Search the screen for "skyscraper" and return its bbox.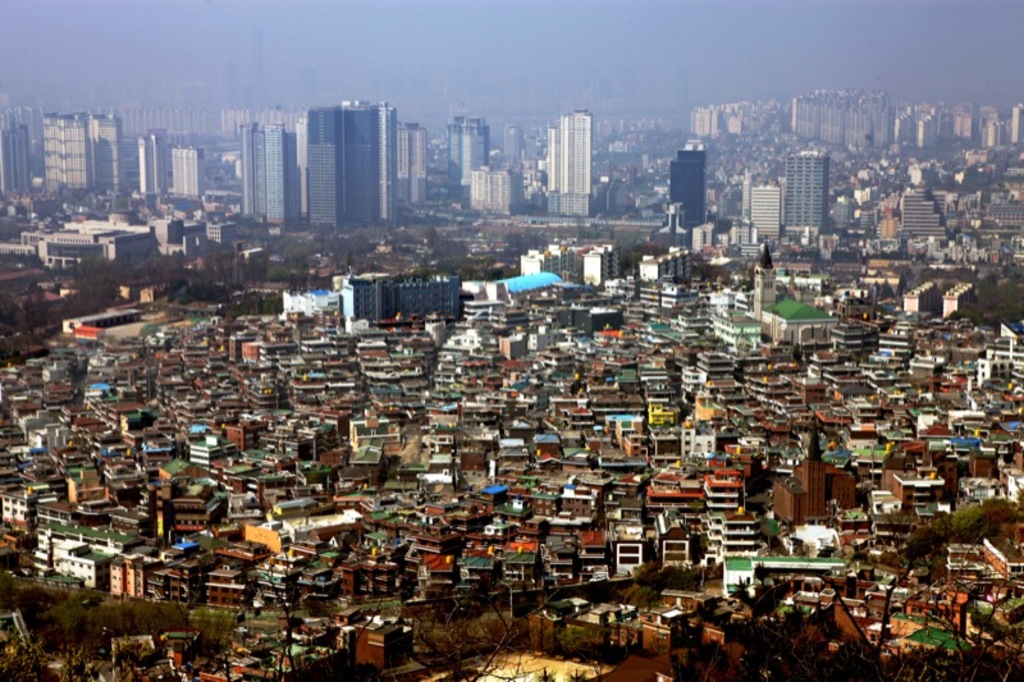
Found: <bbox>736, 168, 782, 248</bbox>.
